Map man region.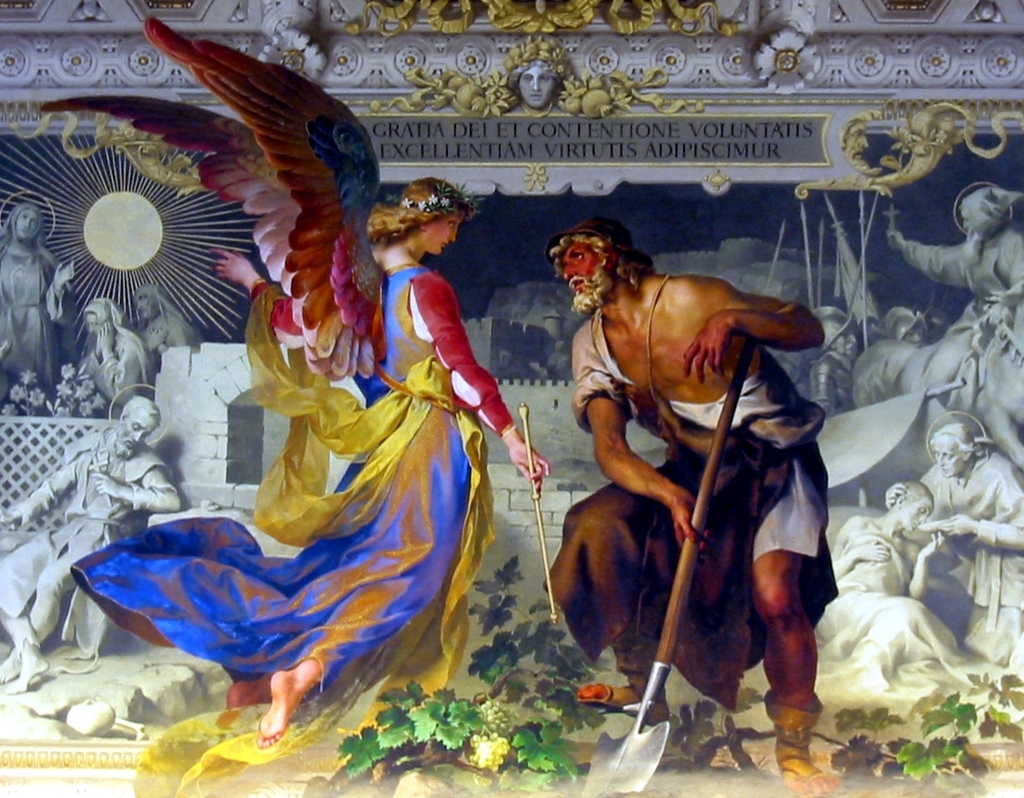
Mapped to crop(138, 285, 202, 366).
